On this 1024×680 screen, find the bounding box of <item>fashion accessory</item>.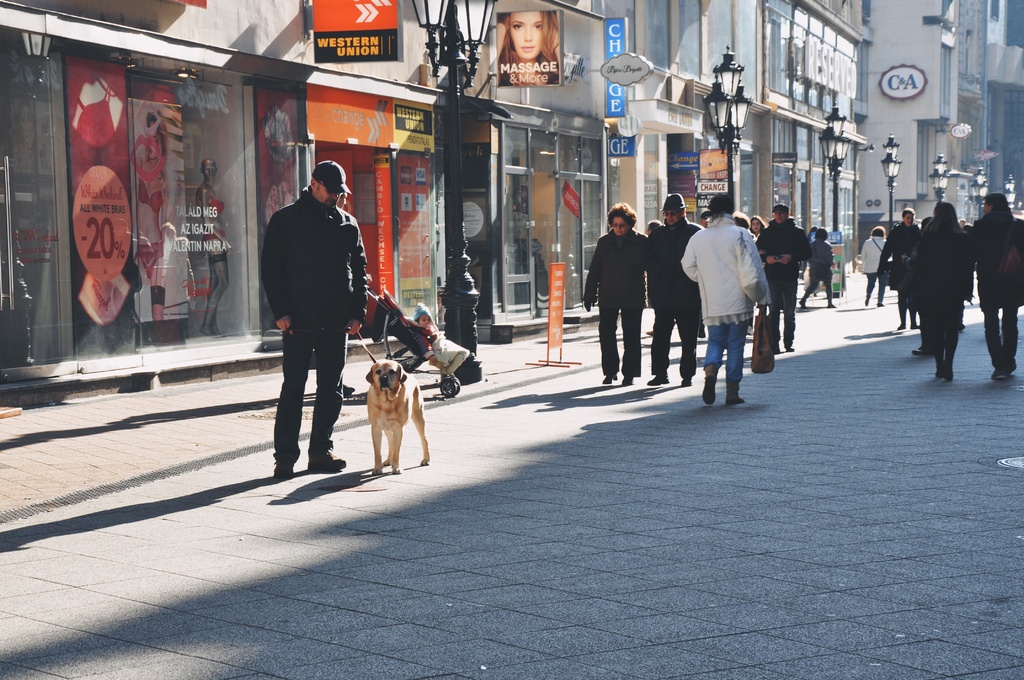
Bounding box: <region>726, 384, 746, 407</region>.
